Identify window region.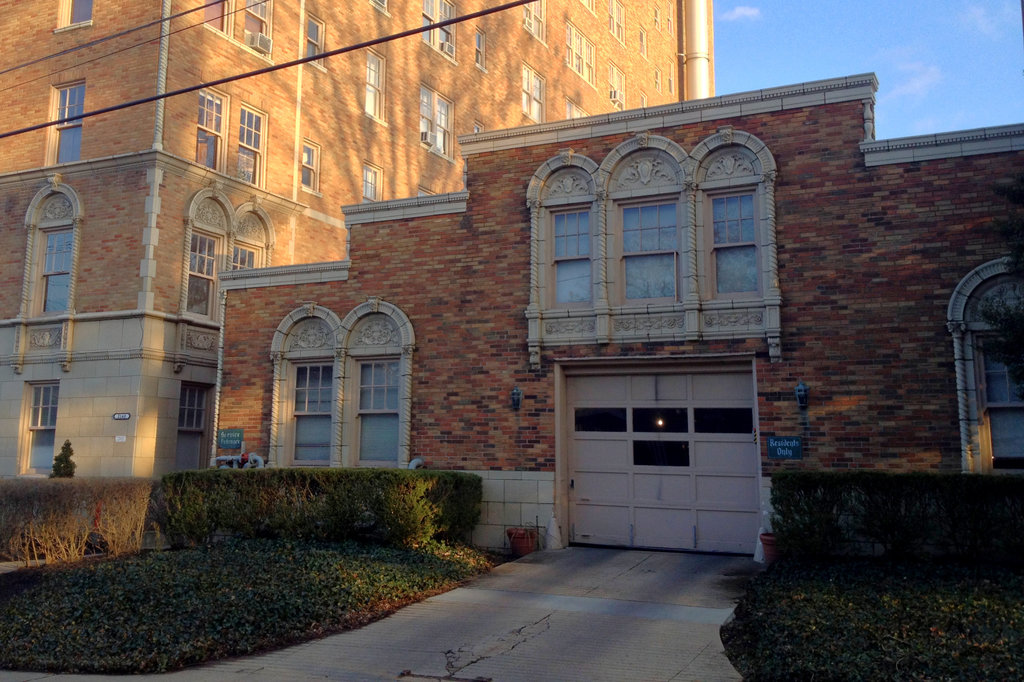
Region: 306/12/325/70.
